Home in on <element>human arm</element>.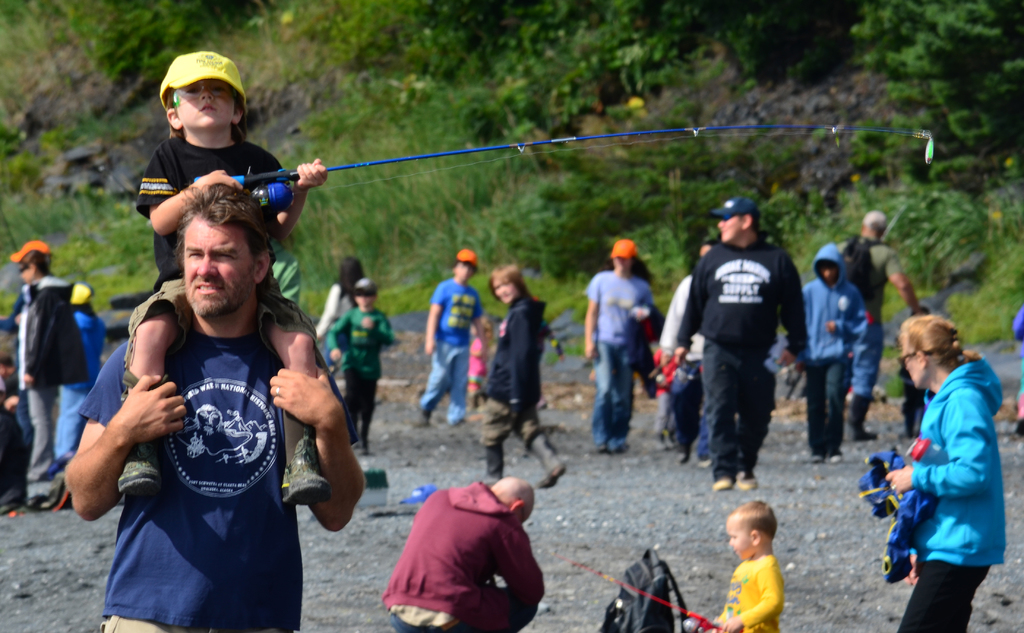
Homed in at {"left": 659, "top": 274, "right": 685, "bottom": 368}.
